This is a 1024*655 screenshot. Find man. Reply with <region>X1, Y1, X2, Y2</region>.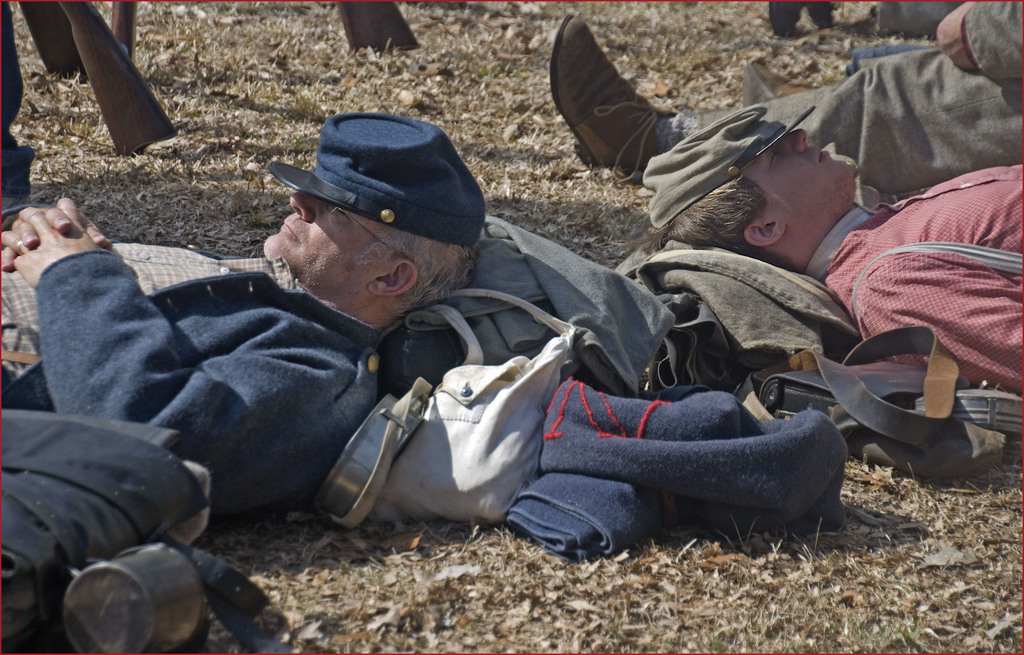
<region>646, 102, 1023, 399</region>.
